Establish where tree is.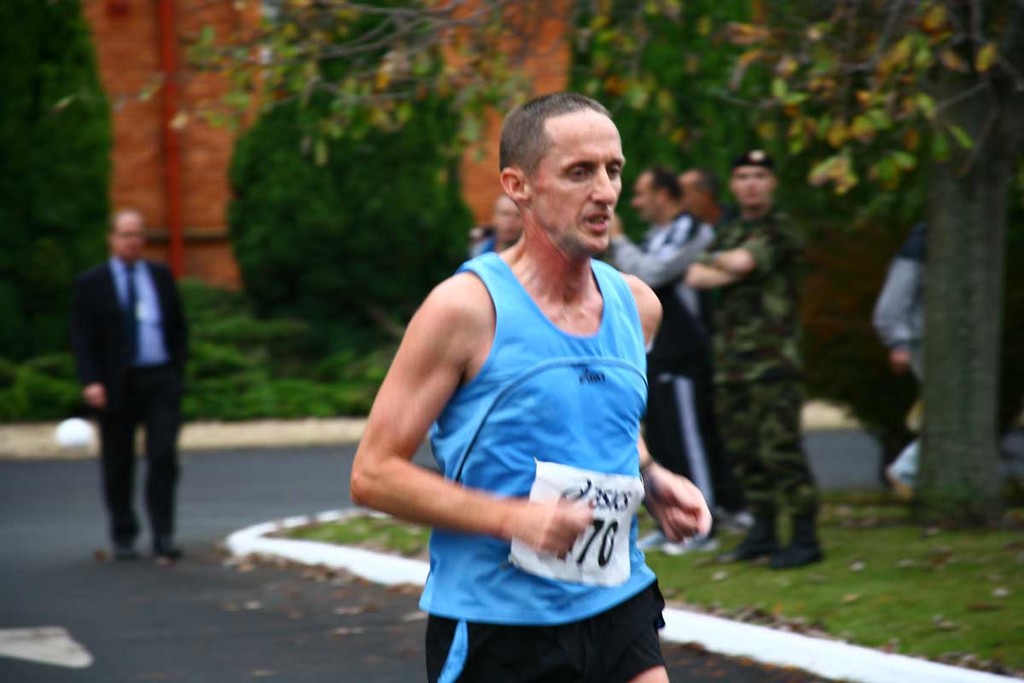
Established at 0,4,118,373.
